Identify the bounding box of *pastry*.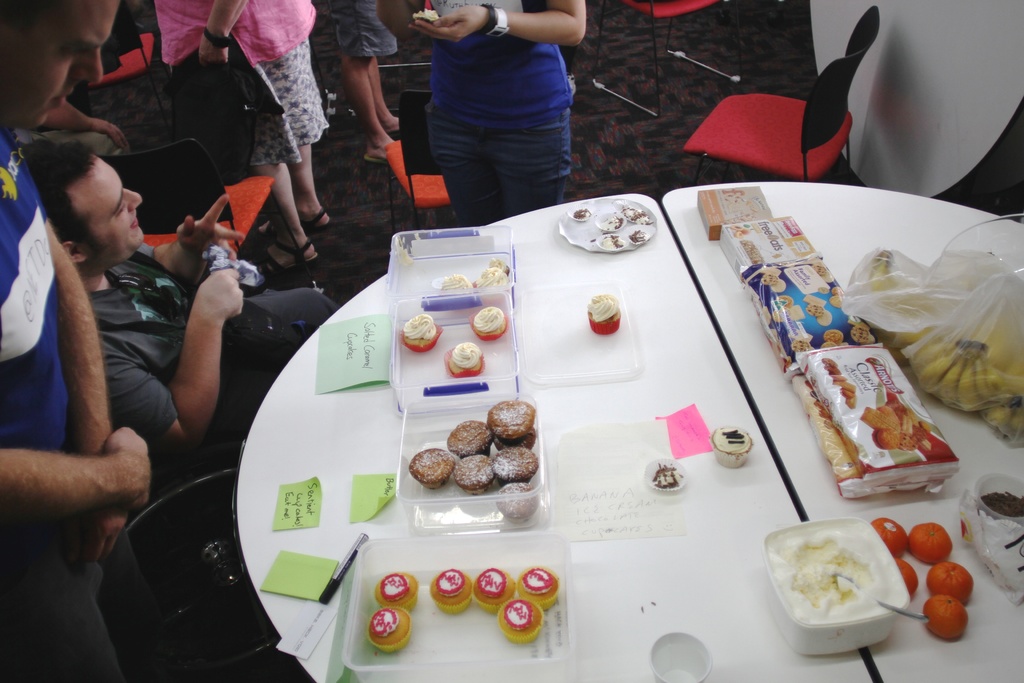
detection(366, 607, 408, 654).
